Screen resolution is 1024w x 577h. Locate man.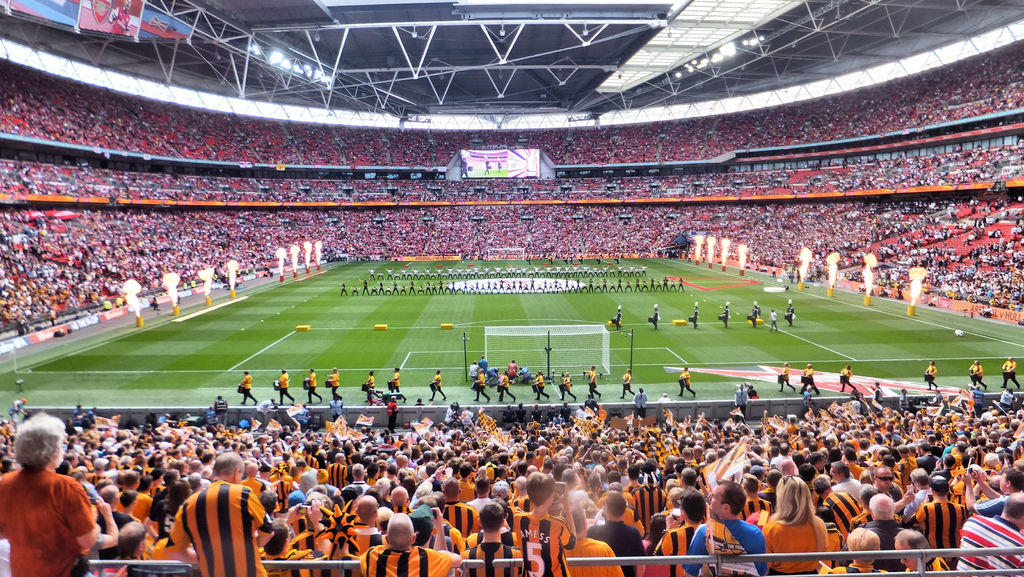
{"left": 714, "top": 302, "right": 728, "bottom": 329}.
